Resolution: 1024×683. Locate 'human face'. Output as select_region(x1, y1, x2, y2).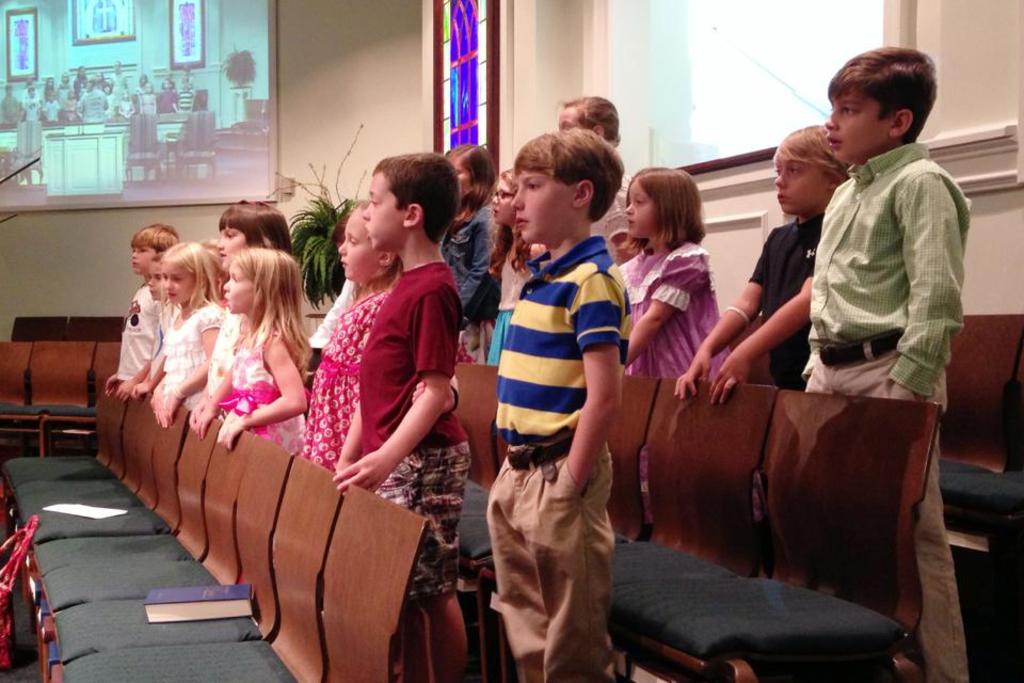
select_region(214, 220, 251, 264).
